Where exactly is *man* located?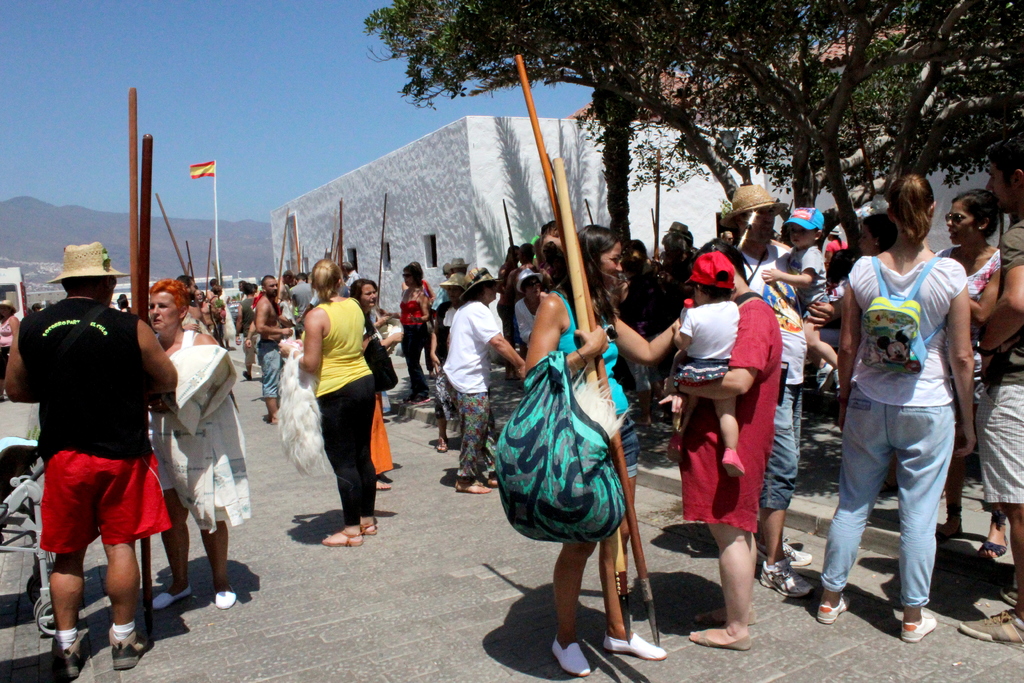
Its bounding box is [left=255, top=276, right=292, bottom=423].
